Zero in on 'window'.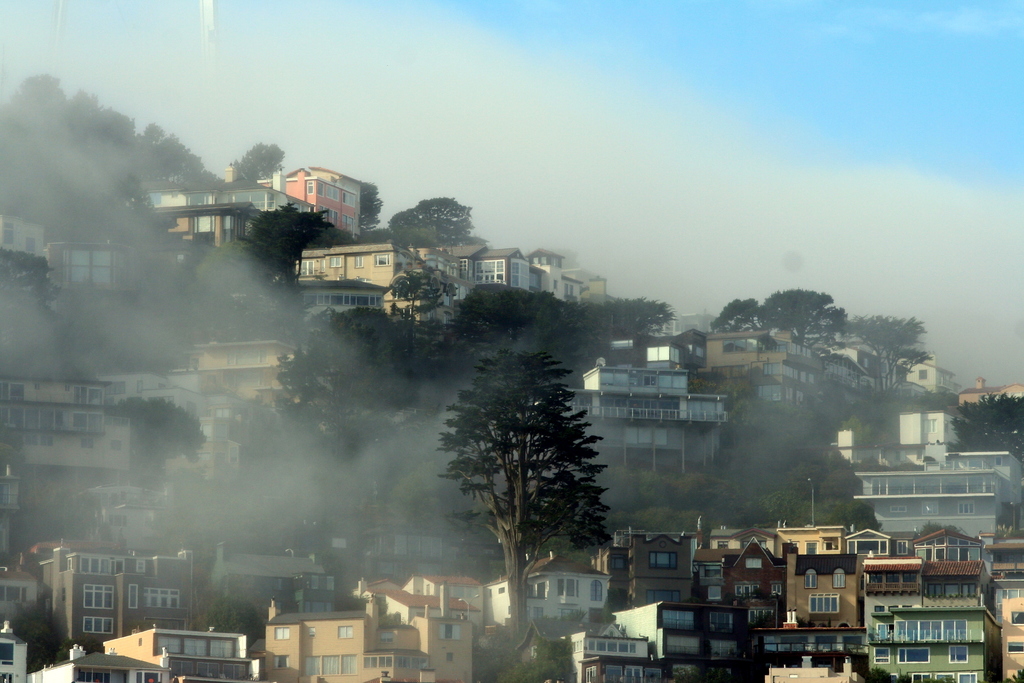
Zeroed in: left=867, top=471, right=995, bottom=500.
